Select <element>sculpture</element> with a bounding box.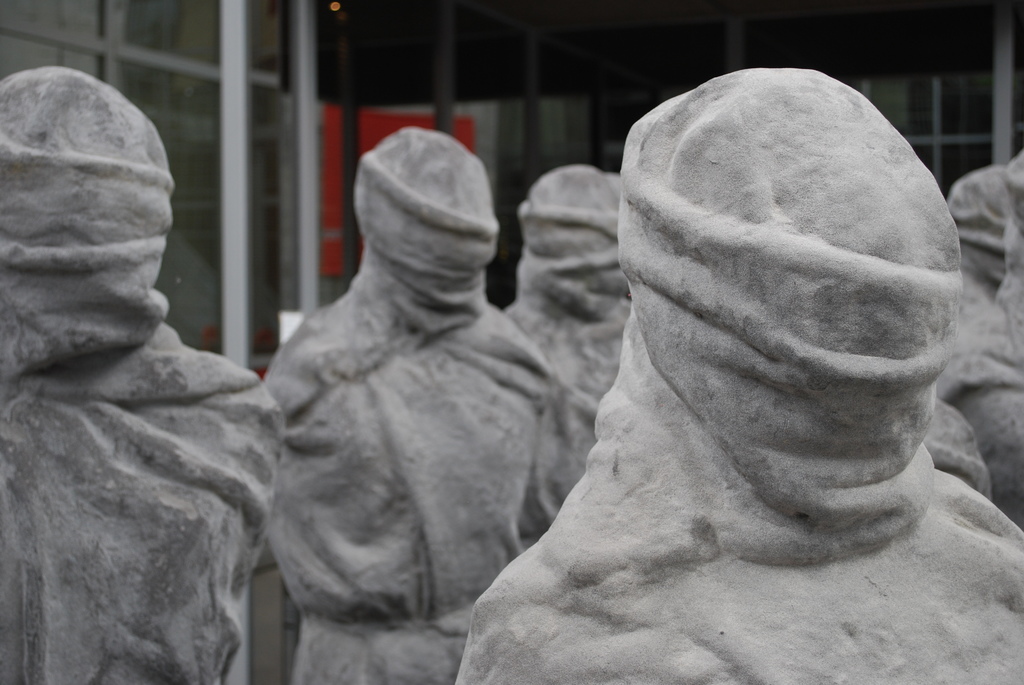
select_region(493, 42, 1023, 681).
